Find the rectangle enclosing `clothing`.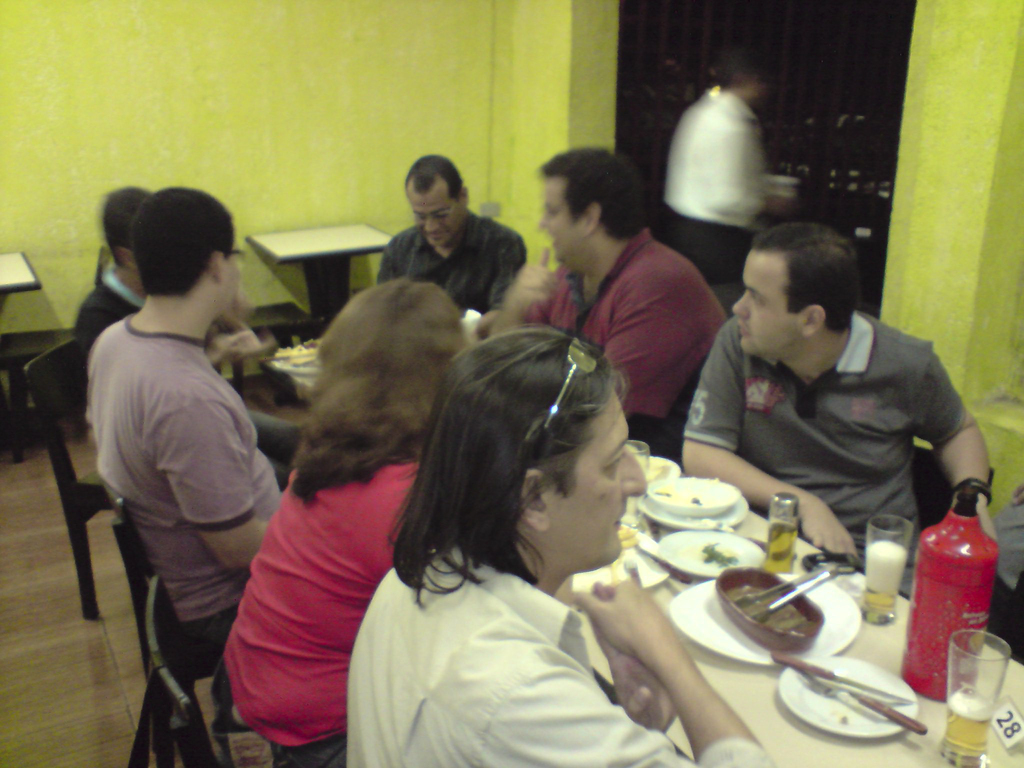
box(72, 308, 297, 671).
